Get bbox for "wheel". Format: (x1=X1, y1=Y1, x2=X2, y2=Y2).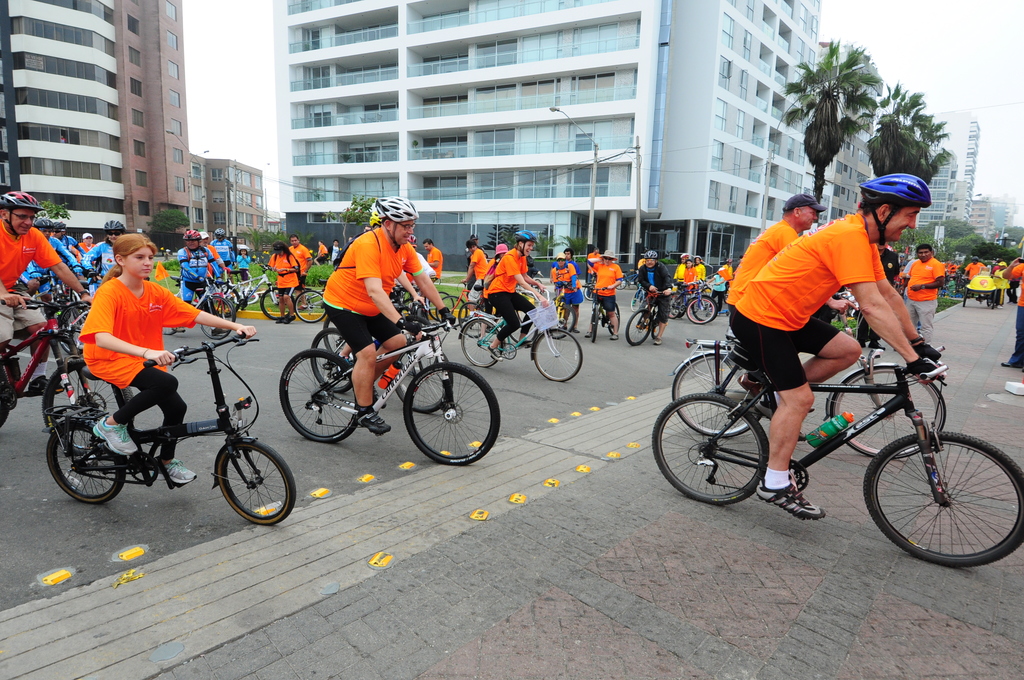
(x1=323, y1=312, x2=348, y2=361).
